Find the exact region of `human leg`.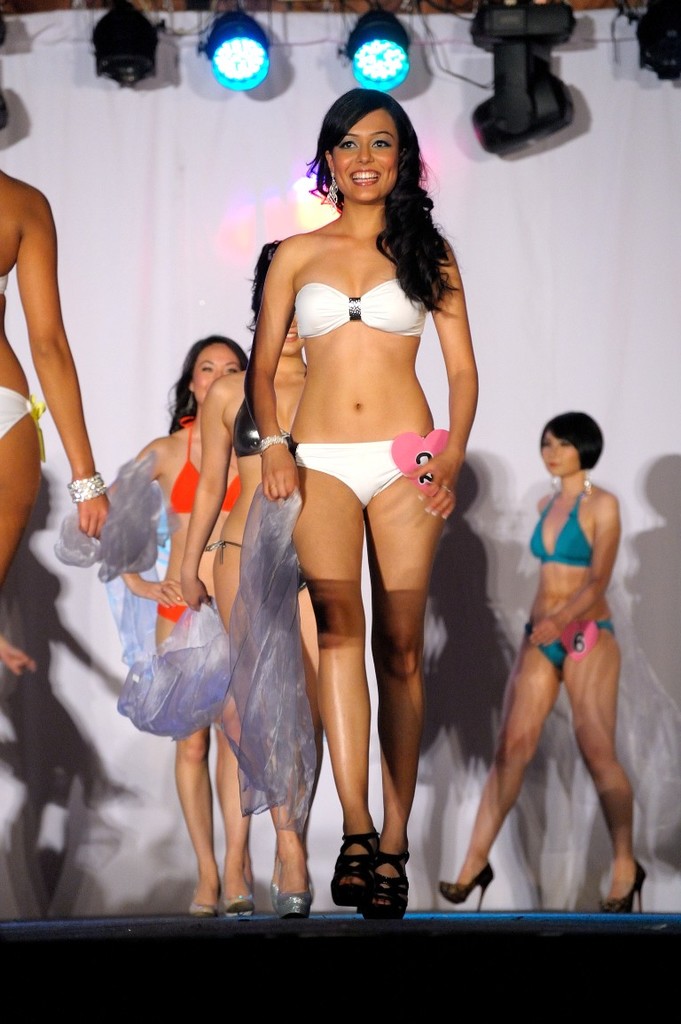
Exact region: l=556, t=626, r=644, b=913.
